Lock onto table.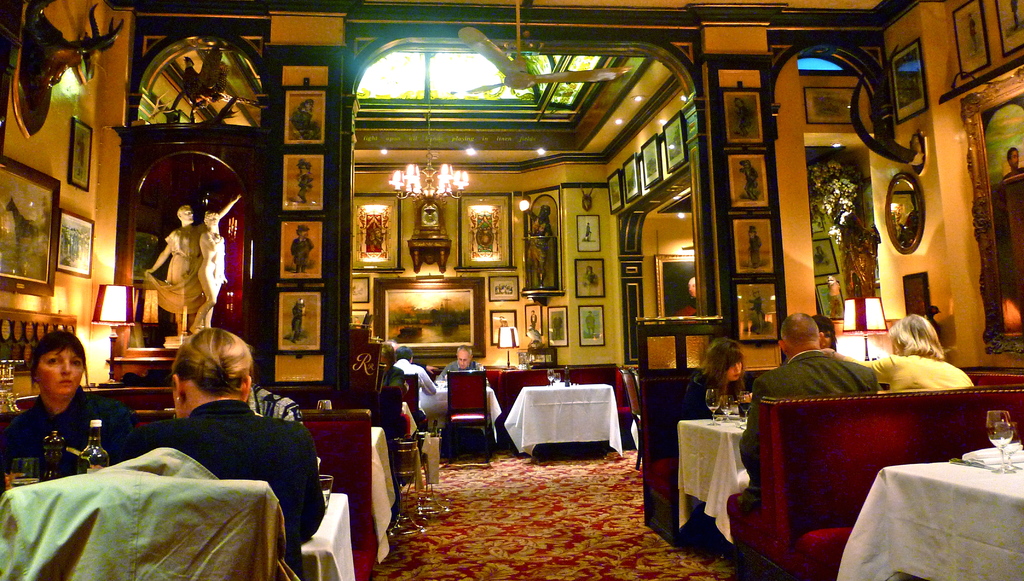
Locked: 502, 382, 629, 463.
